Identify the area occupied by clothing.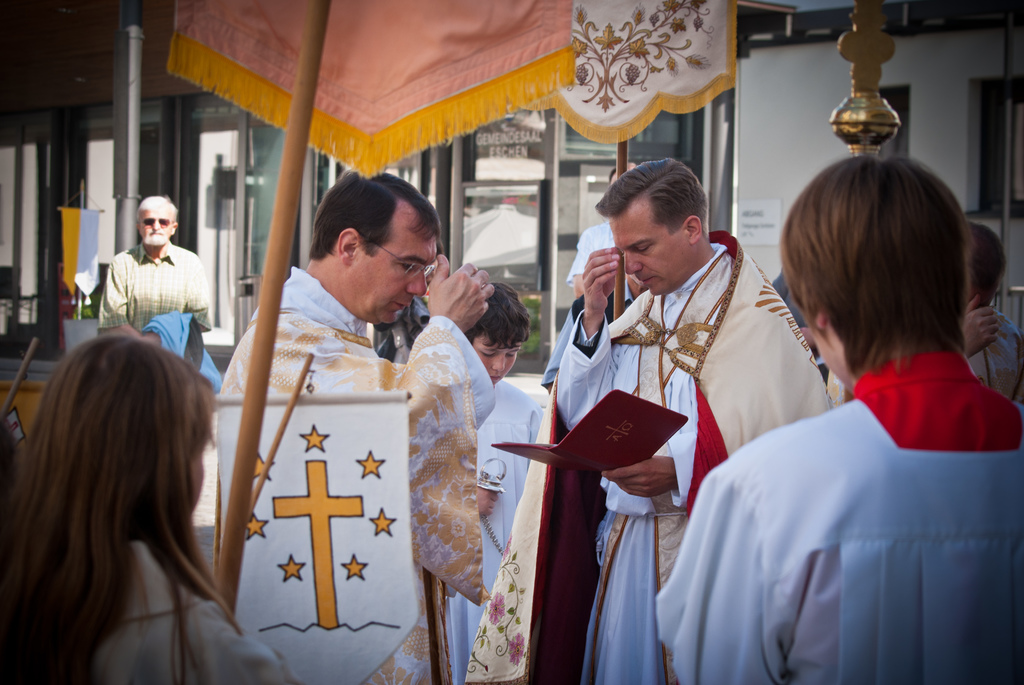
Area: [774,277,808,329].
